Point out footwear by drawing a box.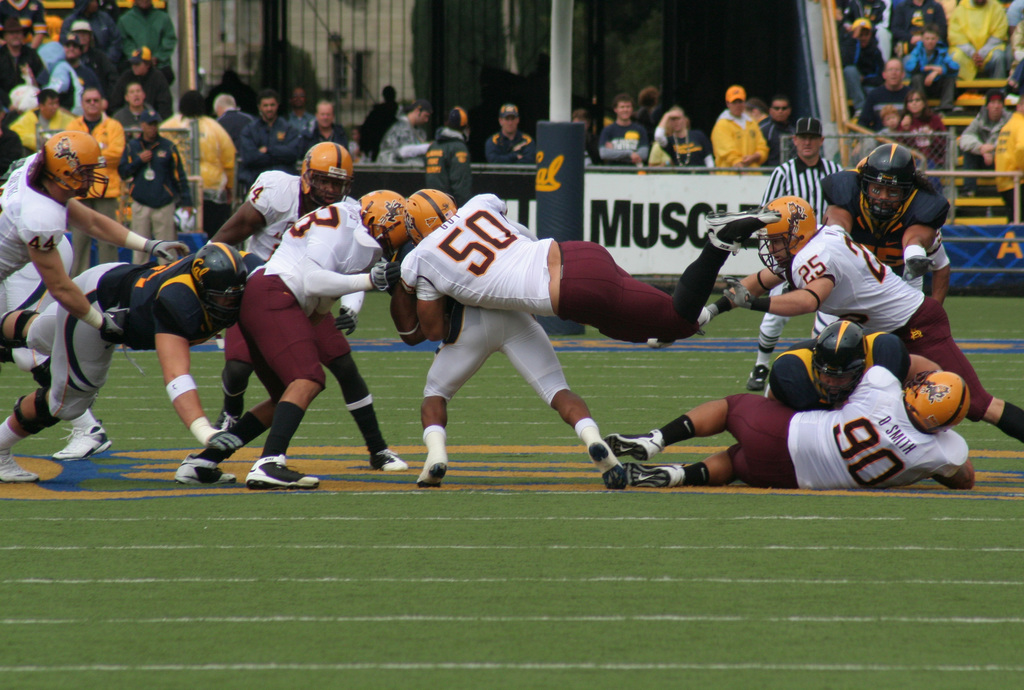
{"left": 621, "top": 463, "right": 689, "bottom": 492}.
